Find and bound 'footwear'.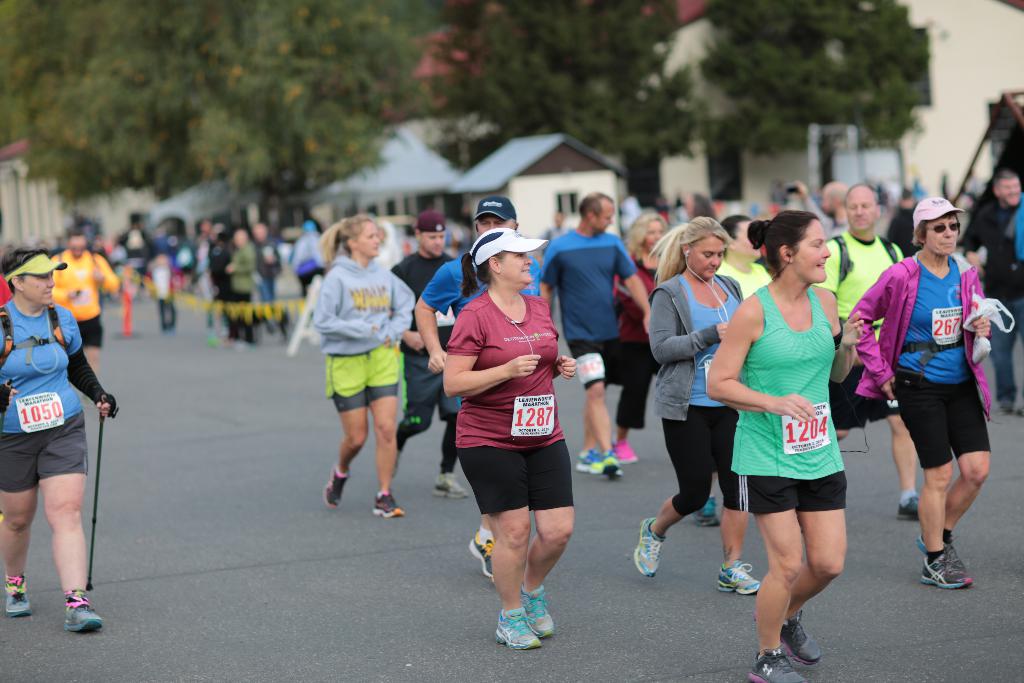
Bound: region(692, 493, 719, 529).
